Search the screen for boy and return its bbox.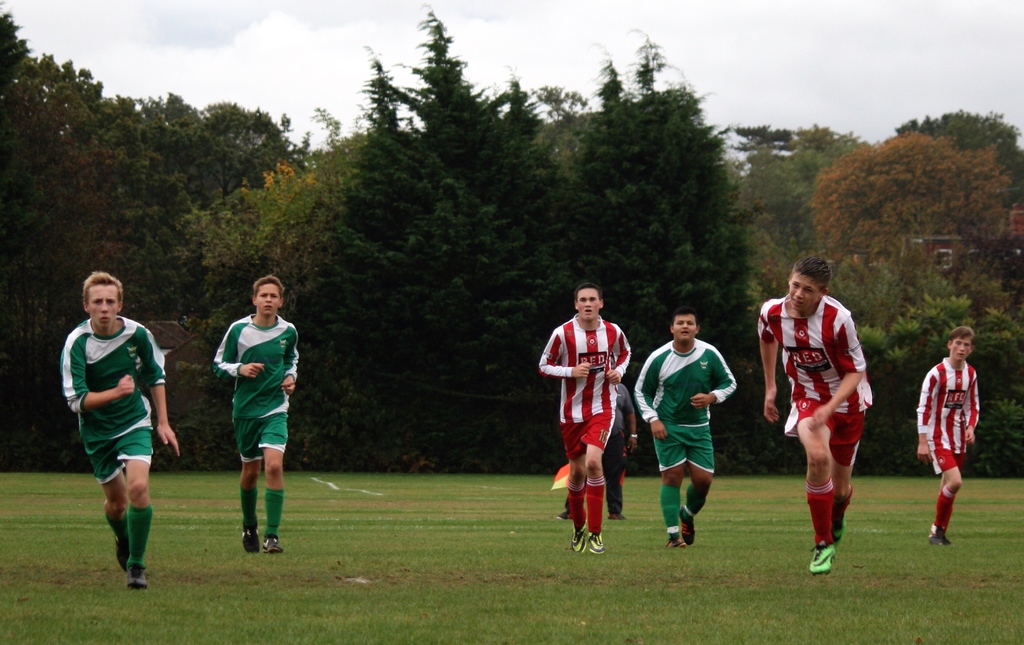
Found: detection(753, 254, 873, 576).
